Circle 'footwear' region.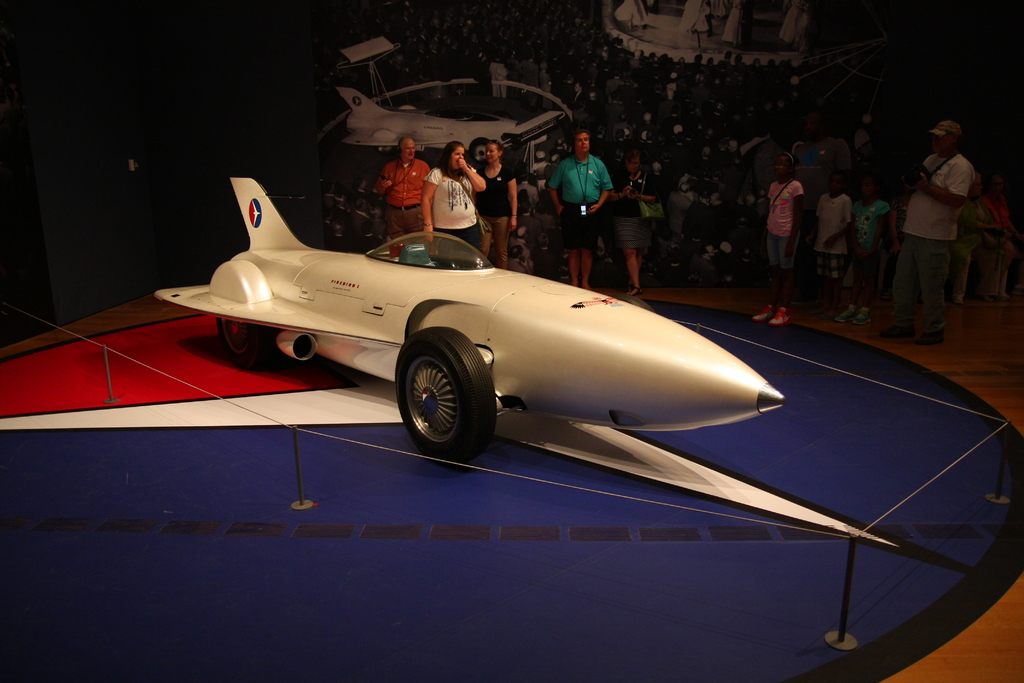
Region: pyautogui.locateOnScreen(918, 332, 943, 345).
